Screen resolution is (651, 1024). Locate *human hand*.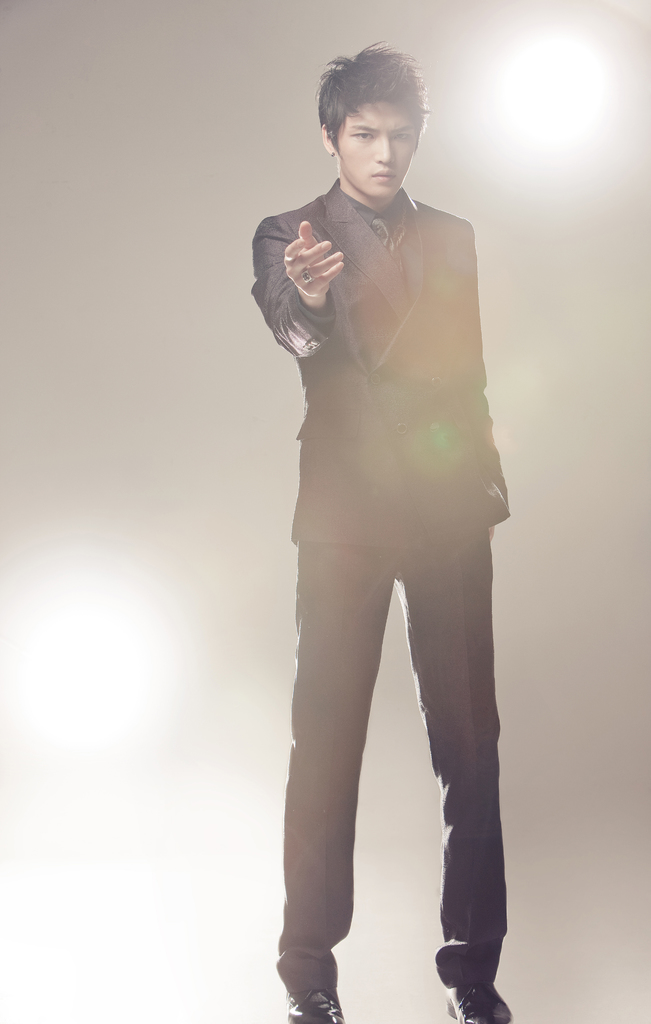
x1=281 y1=206 x2=358 y2=294.
